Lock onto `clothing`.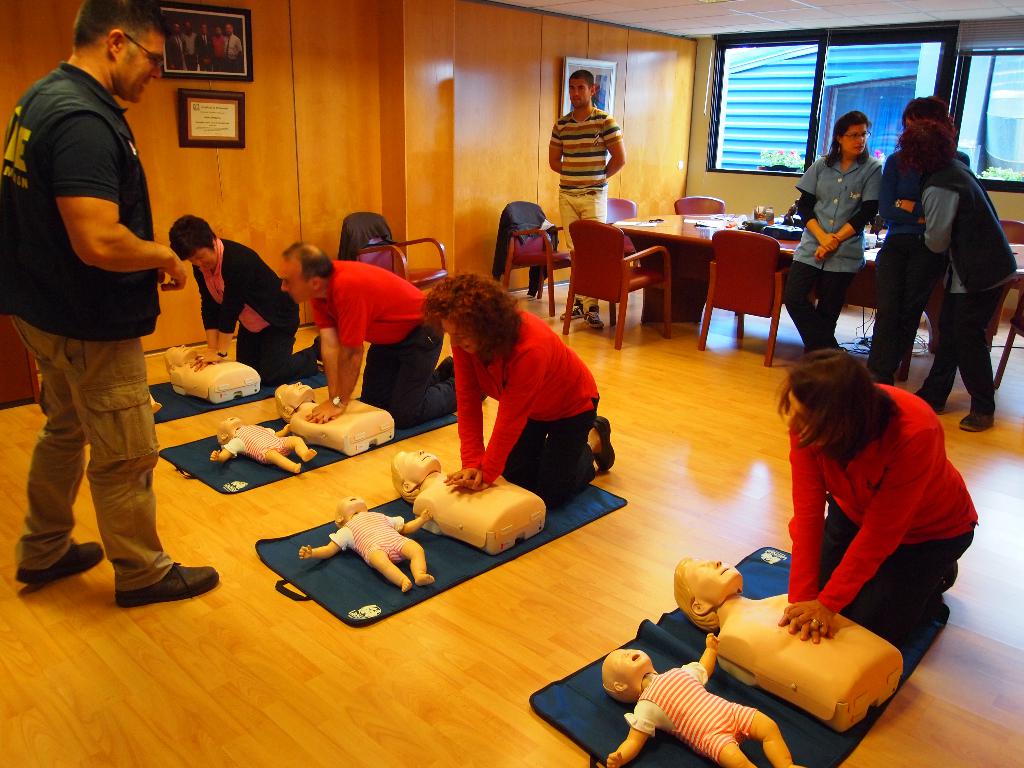
Locked: l=552, t=105, r=625, b=301.
